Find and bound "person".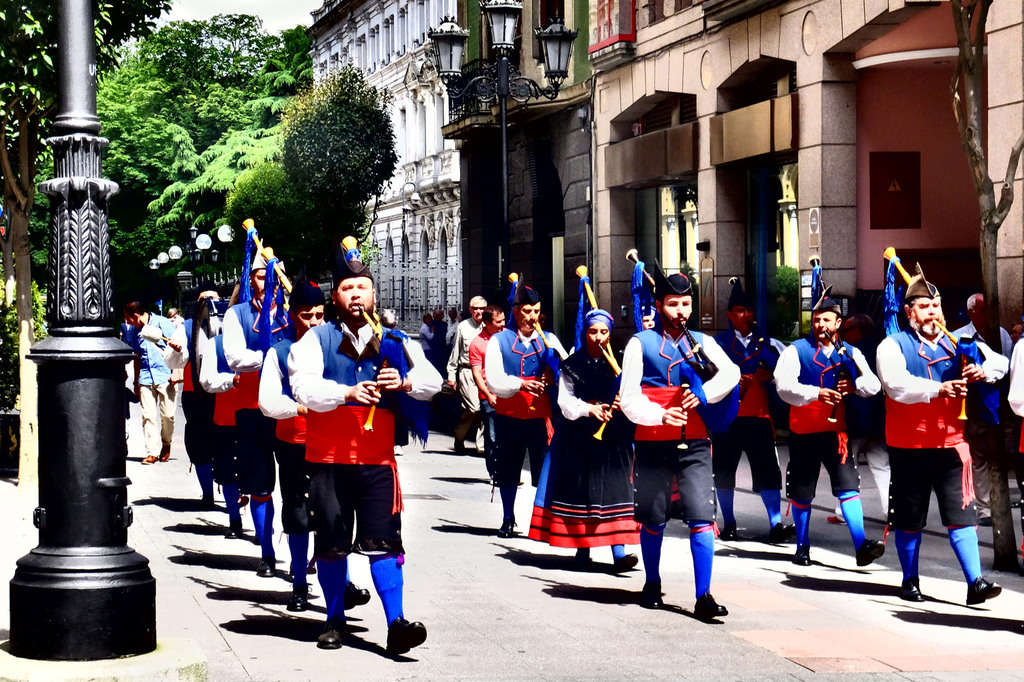
Bound: x1=523, y1=302, x2=642, y2=568.
